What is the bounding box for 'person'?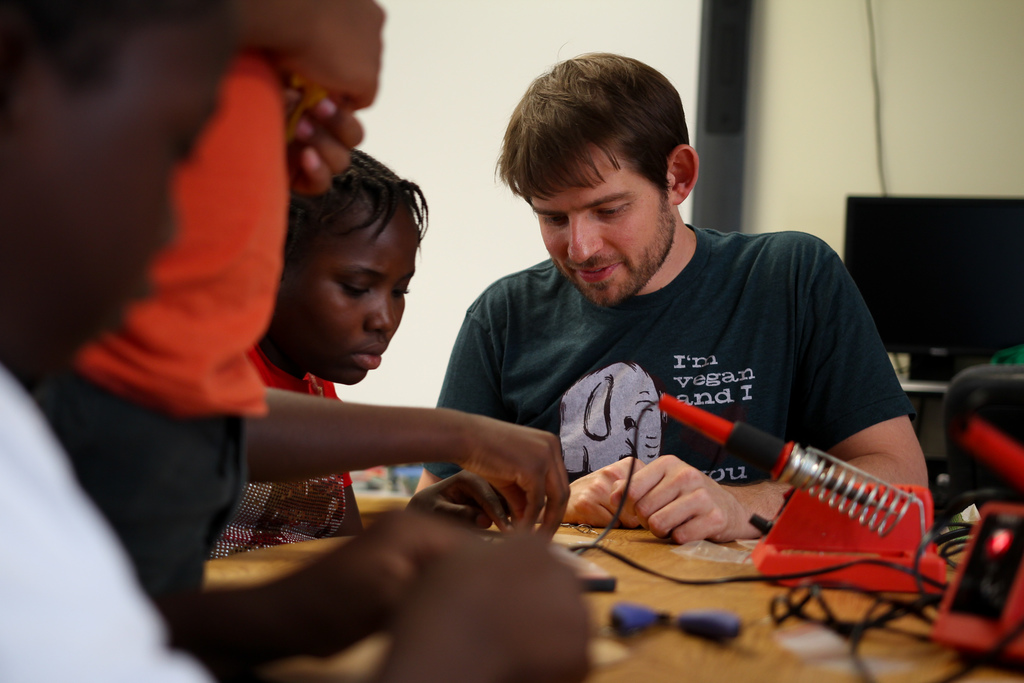
36/0/385/605.
